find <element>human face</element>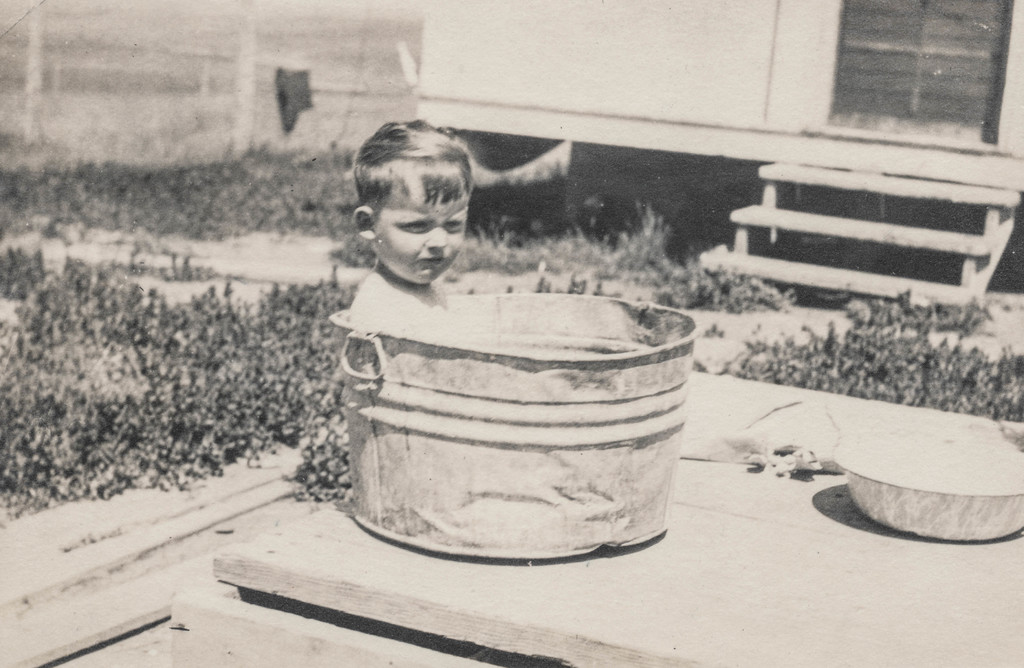
(left=376, top=177, right=470, bottom=286)
